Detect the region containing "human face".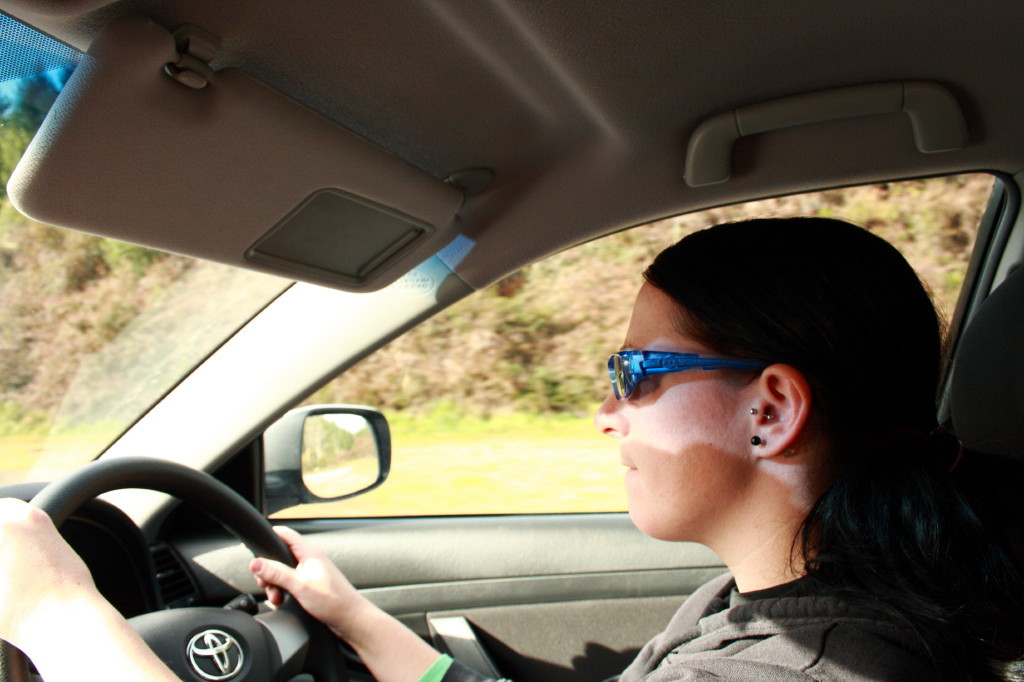
bbox=(591, 281, 760, 539).
